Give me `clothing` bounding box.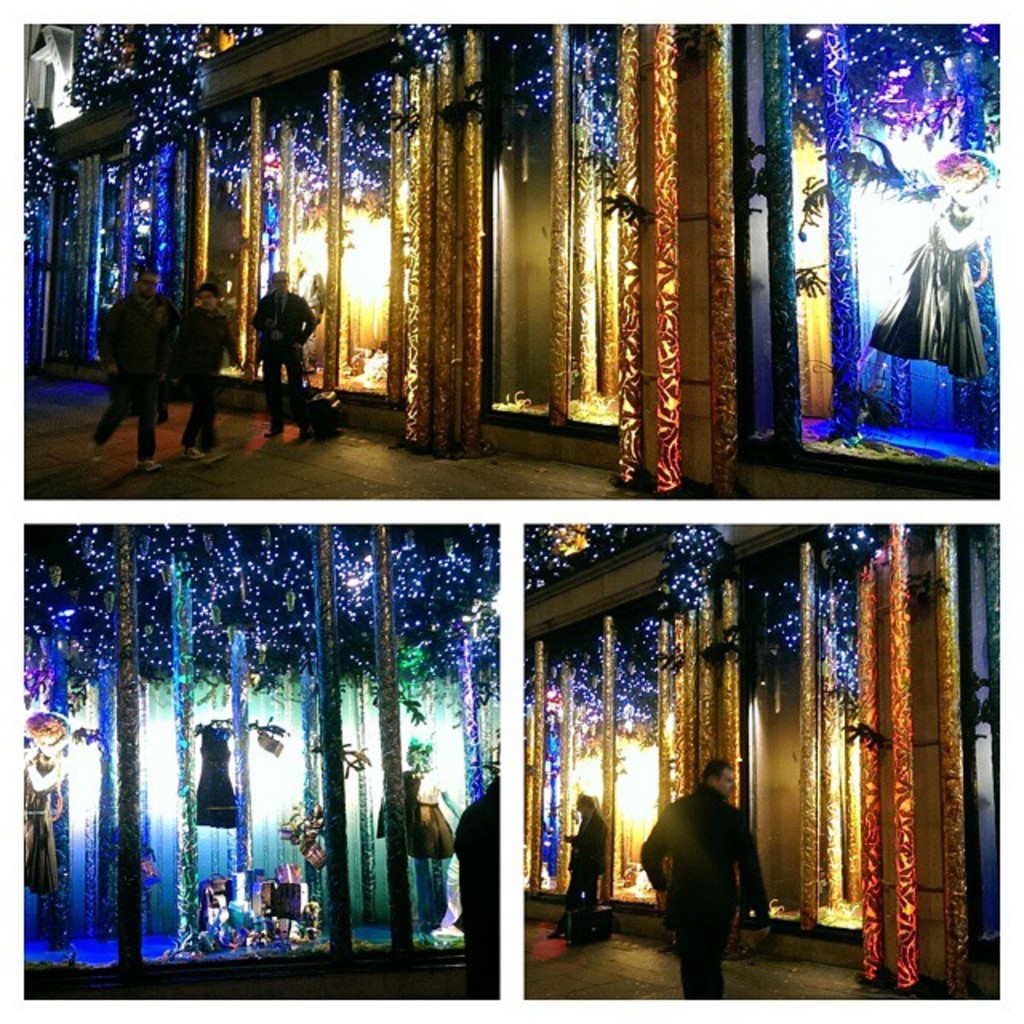
[x1=242, y1=291, x2=318, y2=421].
